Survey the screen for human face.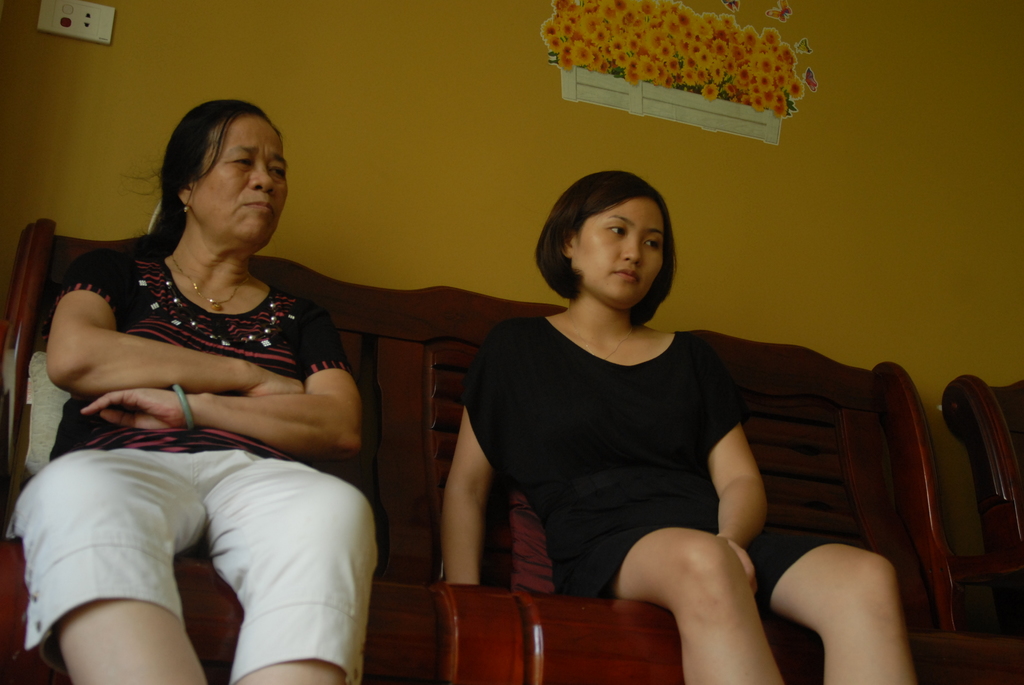
Survey found: BBox(572, 200, 665, 301).
